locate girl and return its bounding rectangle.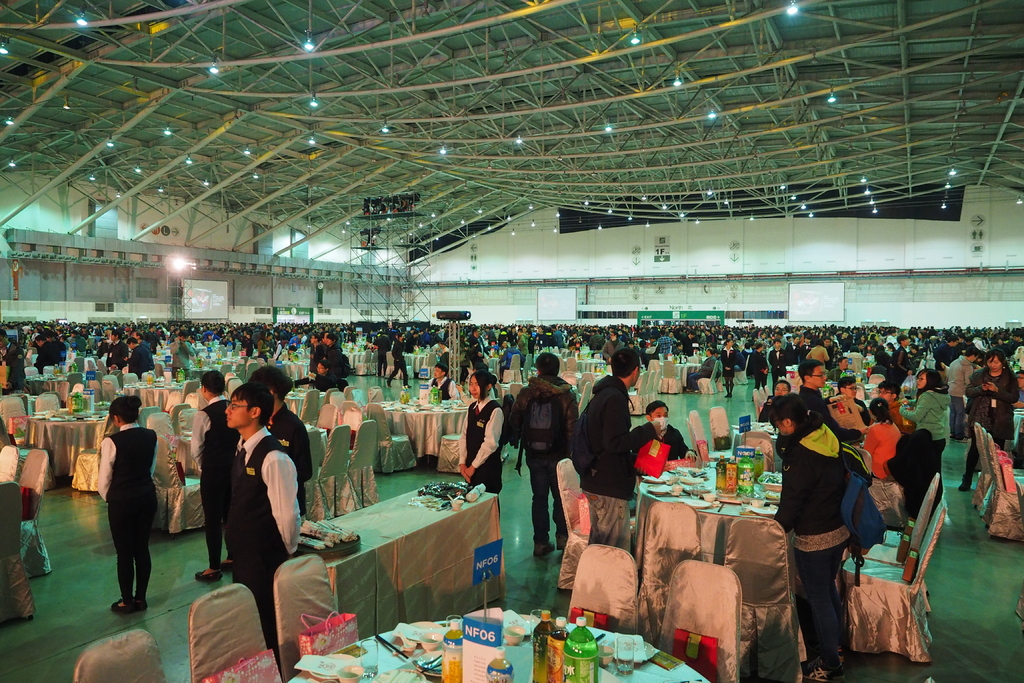
left=95, top=395, right=159, bottom=614.
